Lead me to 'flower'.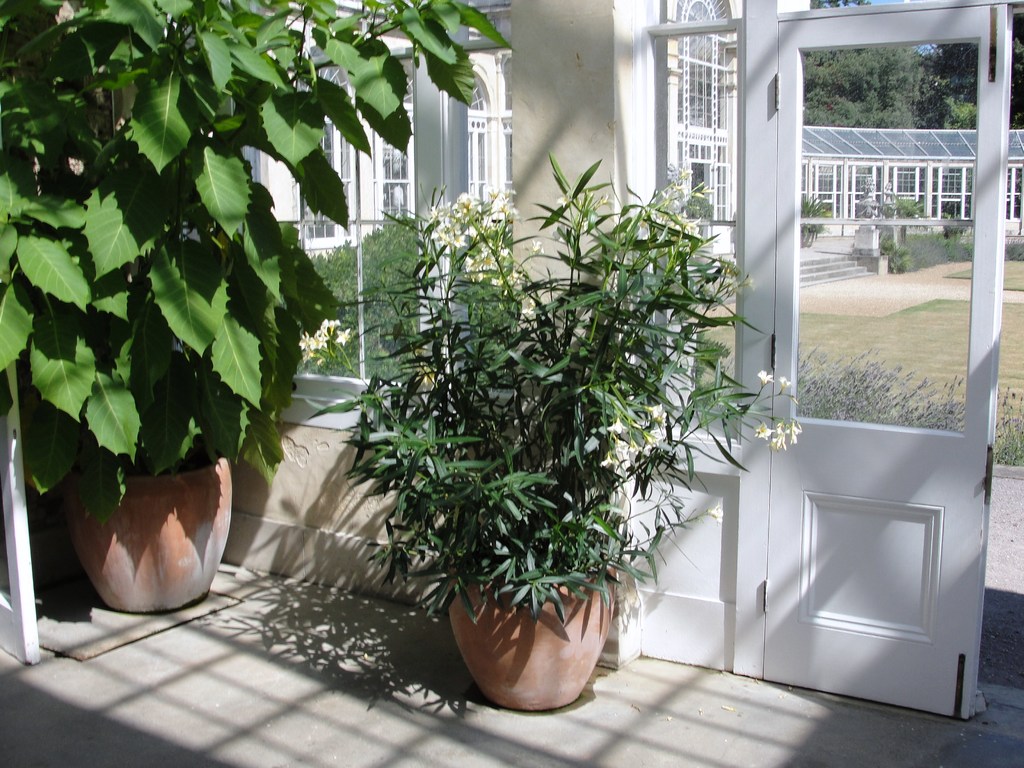
Lead to BBox(554, 193, 572, 208).
